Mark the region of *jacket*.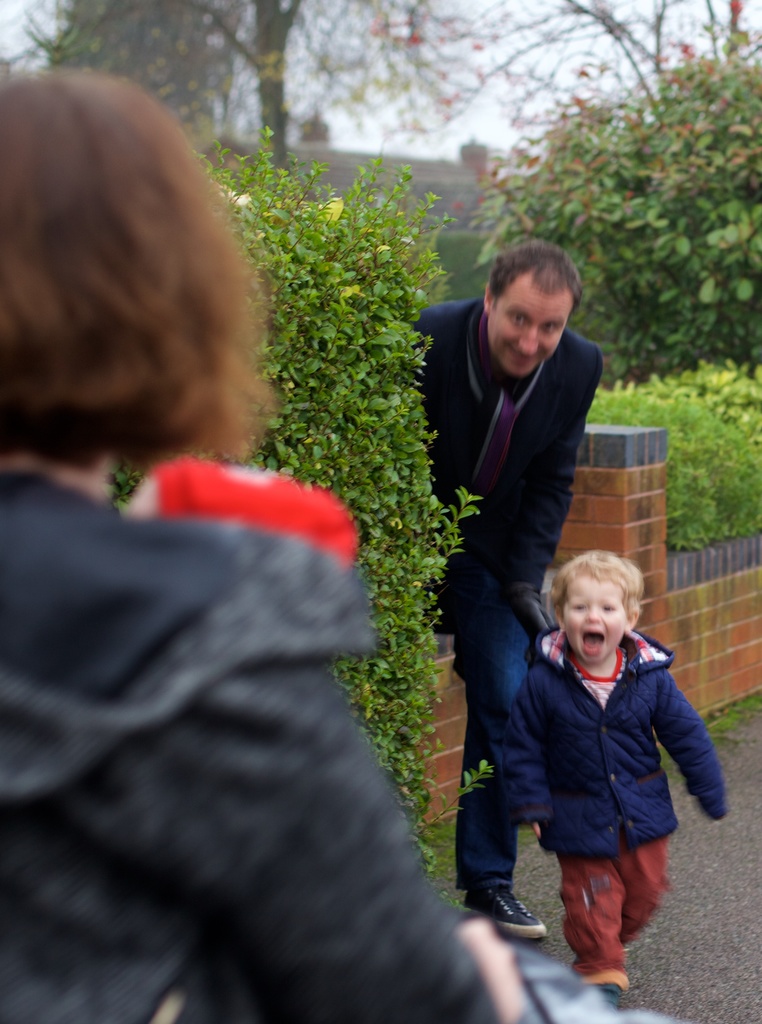
Region: pyautogui.locateOnScreen(482, 590, 721, 888).
